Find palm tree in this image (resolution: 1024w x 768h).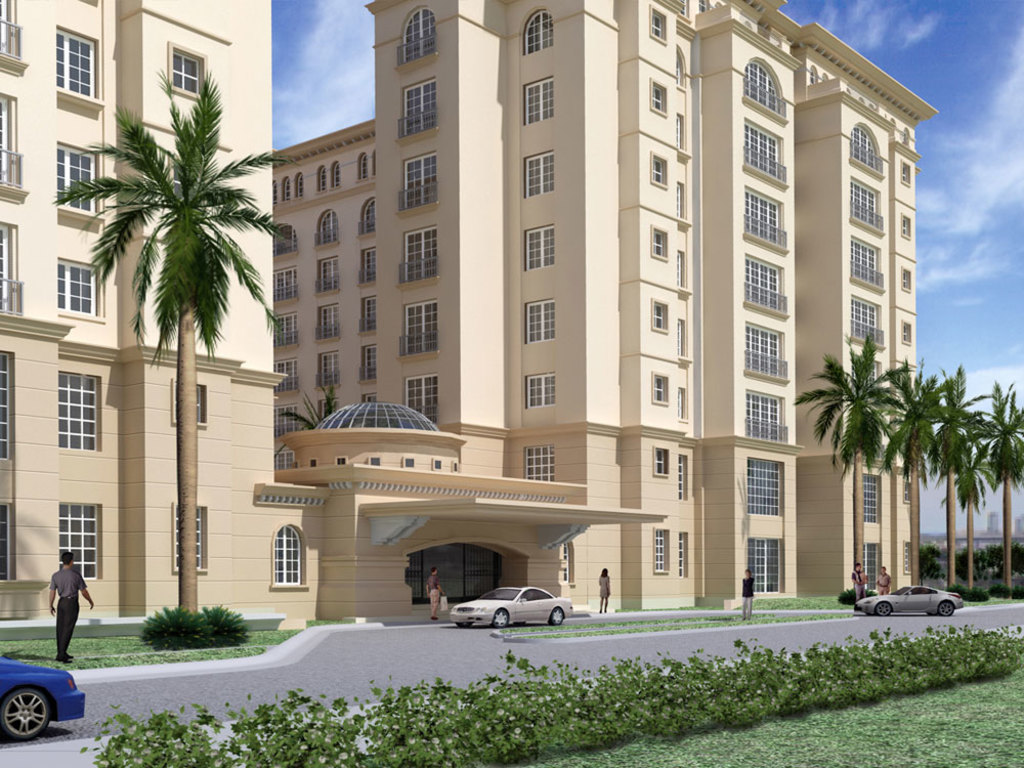
[979, 374, 1023, 599].
